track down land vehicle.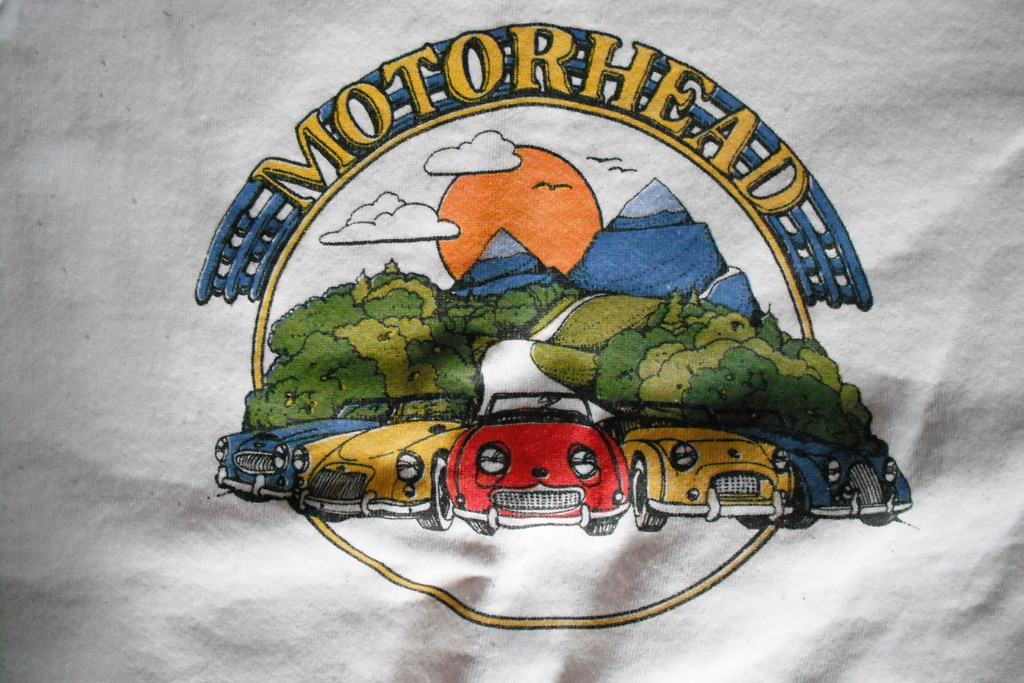
Tracked to crop(740, 434, 916, 531).
